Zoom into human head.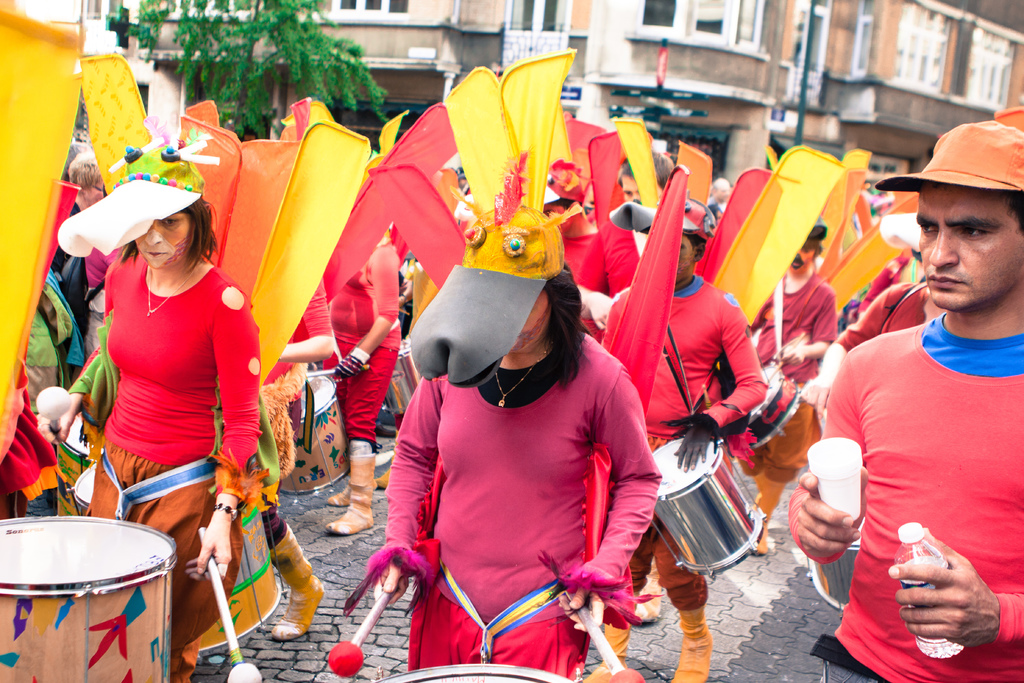
Zoom target: Rect(620, 148, 676, 199).
